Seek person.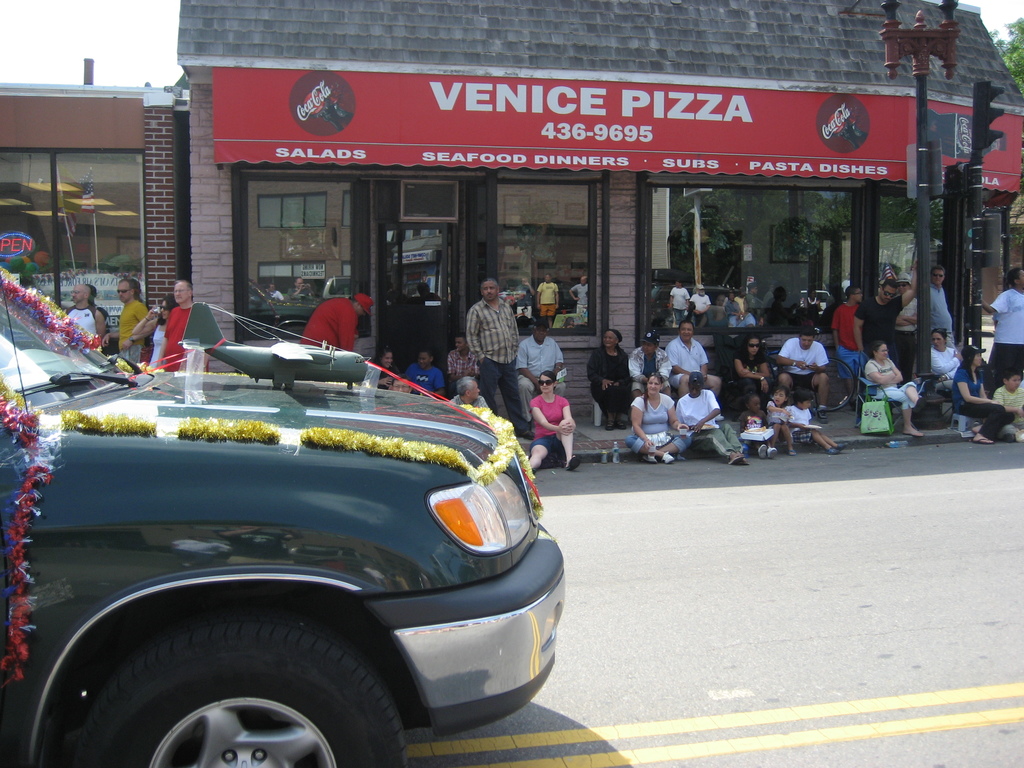
719/289/744/318.
